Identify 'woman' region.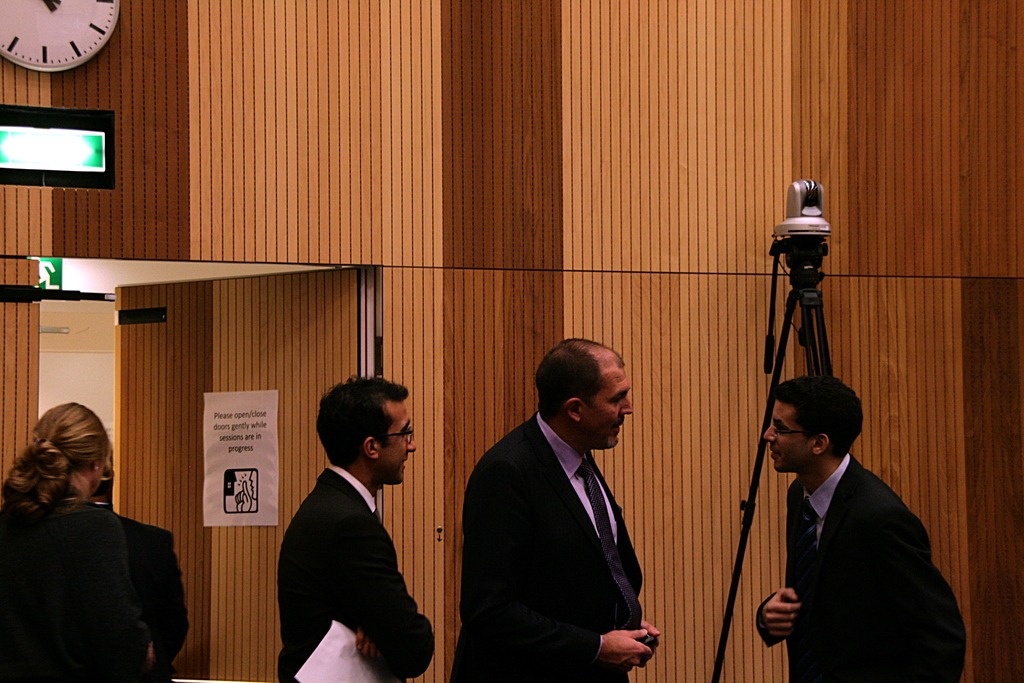
Region: locate(6, 397, 156, 624).
